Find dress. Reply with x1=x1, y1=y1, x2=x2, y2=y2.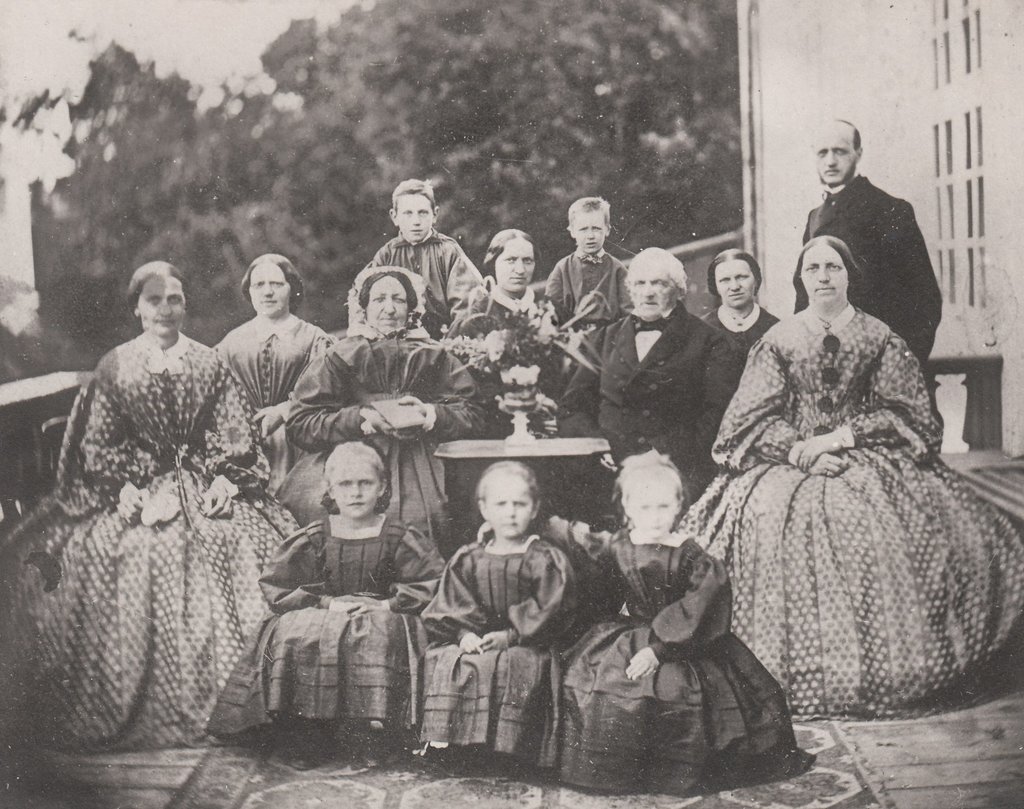
x1=401, y1=534, x2=580, y2=773.
